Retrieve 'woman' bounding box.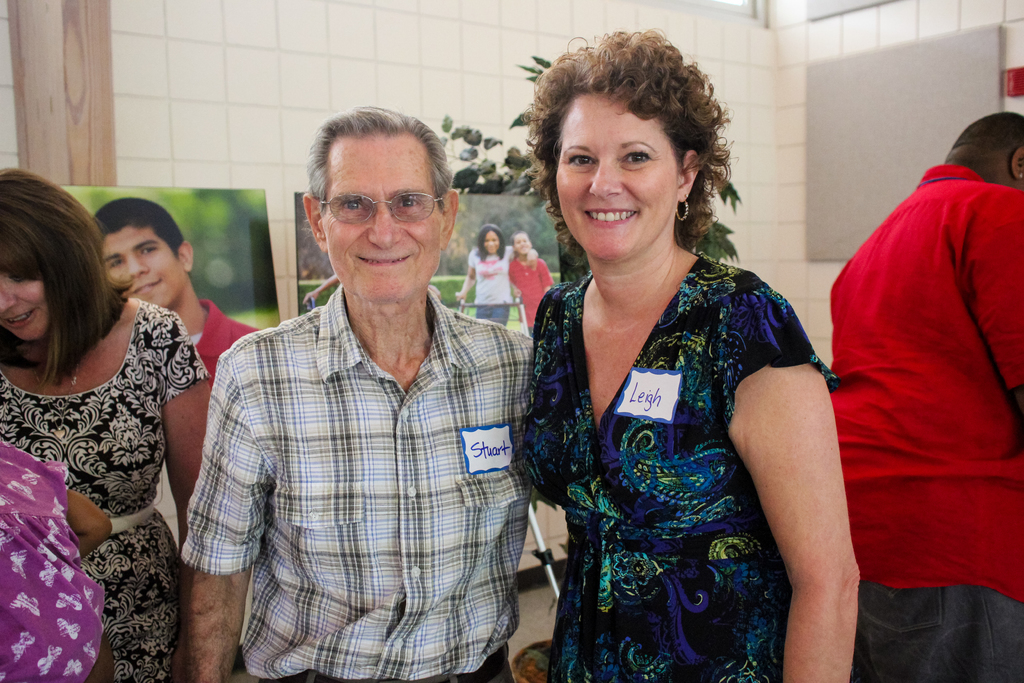
Bounding box: <box>0,168,214,682</box>.
